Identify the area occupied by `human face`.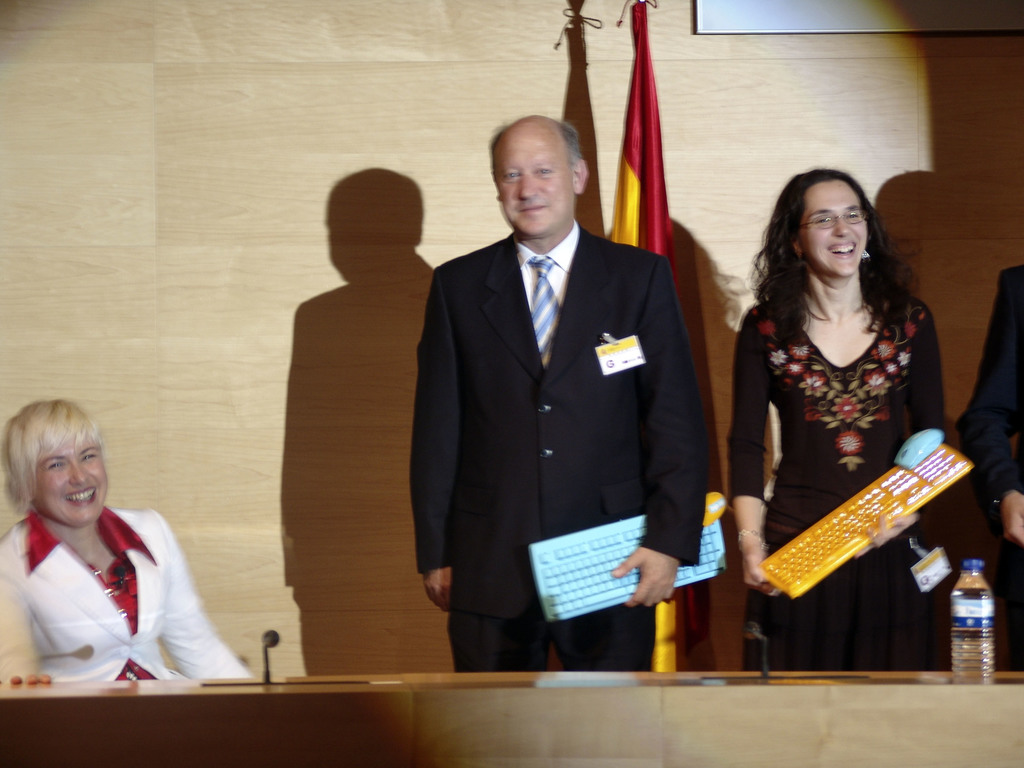
Area: <bbox>804, 186, 872, 270</bbox>.
